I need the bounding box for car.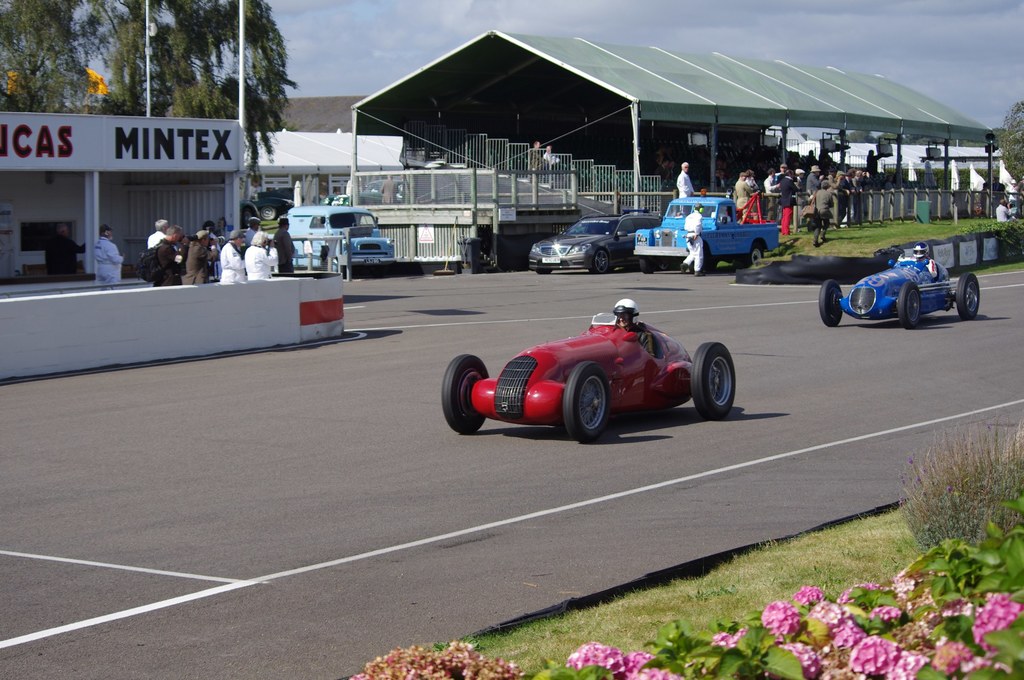
Here it is: [815,244,979,325].
